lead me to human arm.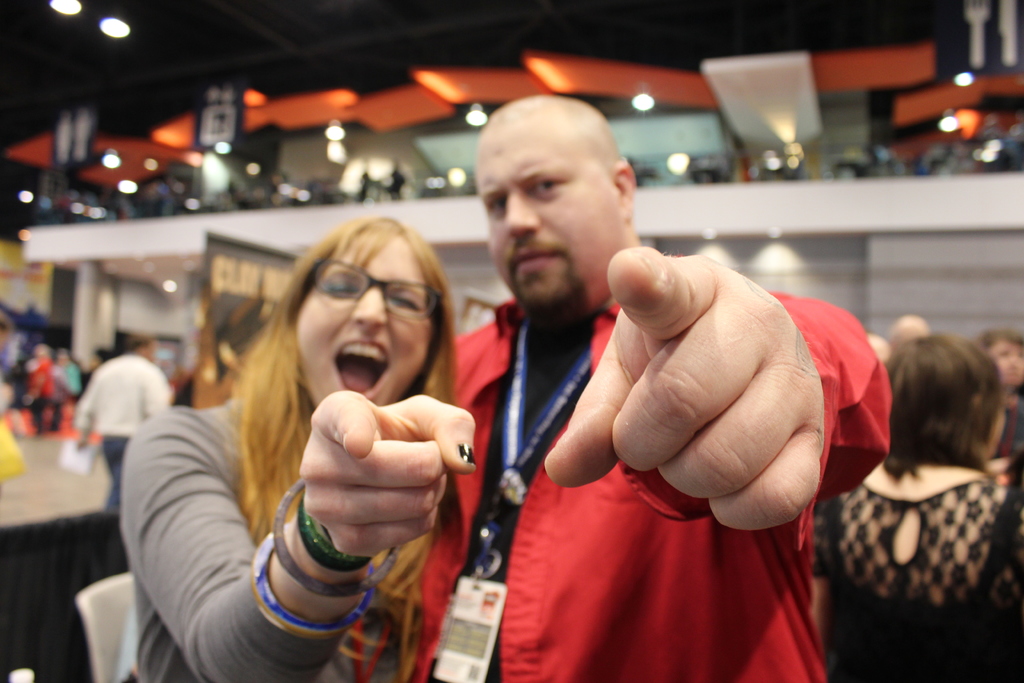
Lead to Rect(140, 368, 178, 423).
